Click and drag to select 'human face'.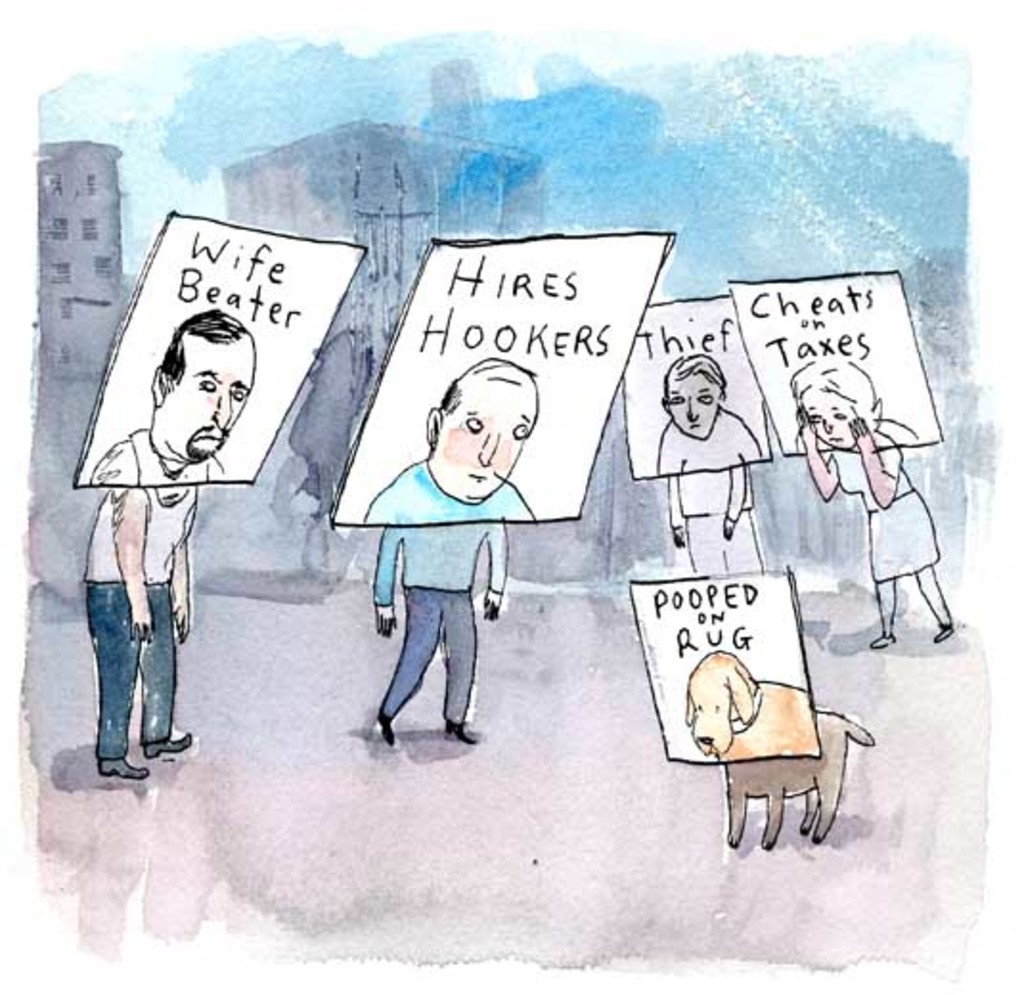
Selection: bbox(163, 335, 253, 461).
